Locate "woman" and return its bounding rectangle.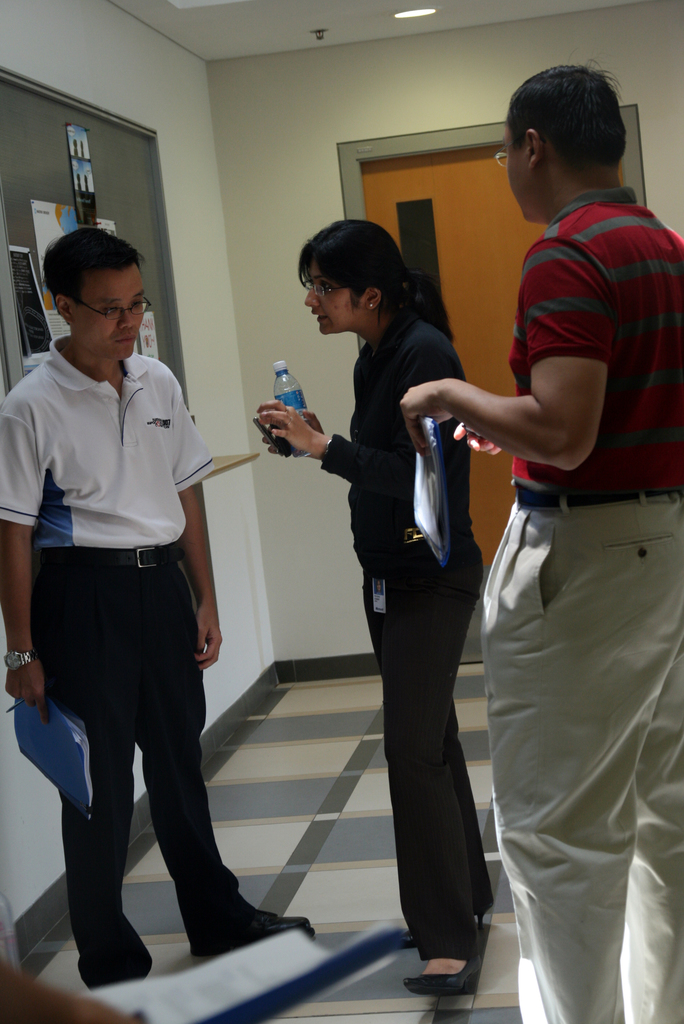
bbox=(243, 220, 487, 1010).
